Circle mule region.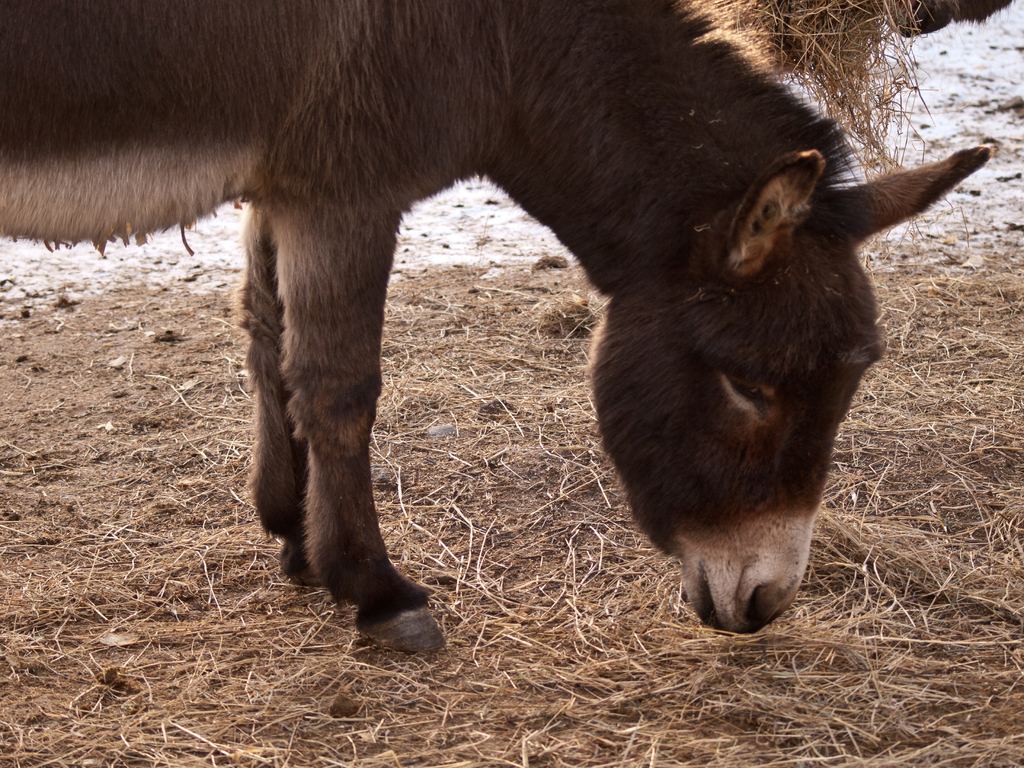
Region: [left=0, top=0, right=993, bottom=655].
